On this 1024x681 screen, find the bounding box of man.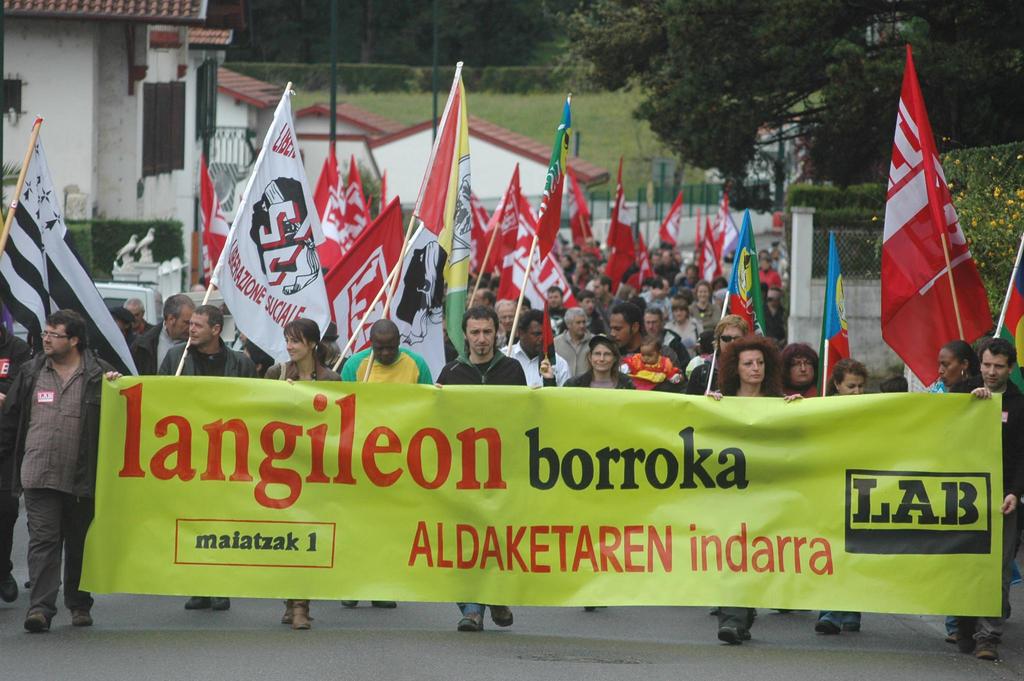
Bounding box: 579:287:600:324.
